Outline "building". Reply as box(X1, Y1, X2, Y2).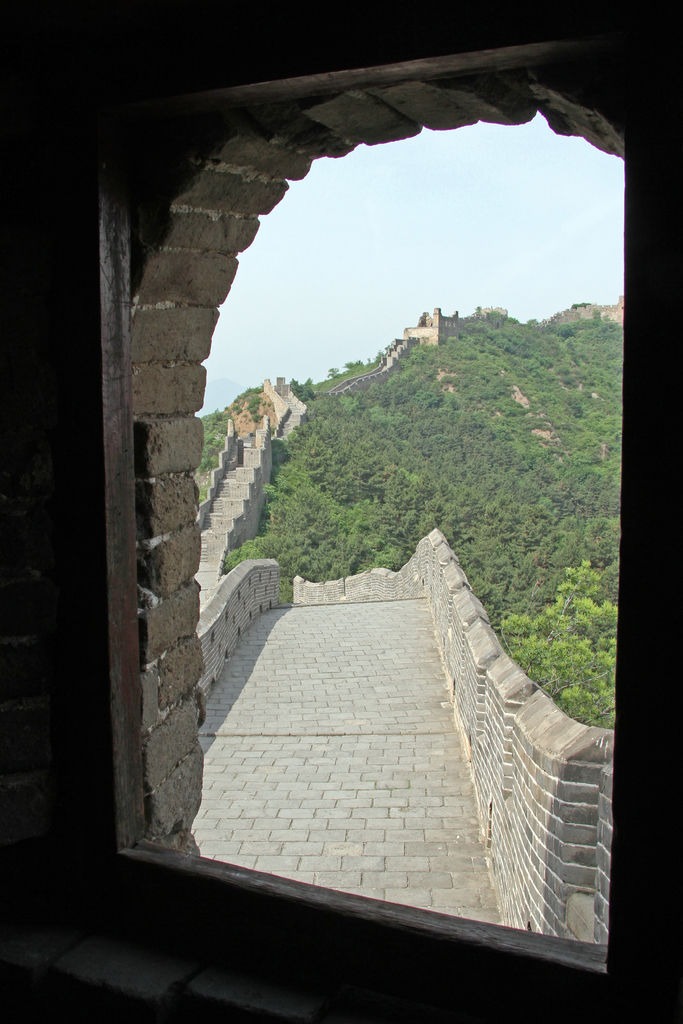
box(555, 295, 623, 326).
